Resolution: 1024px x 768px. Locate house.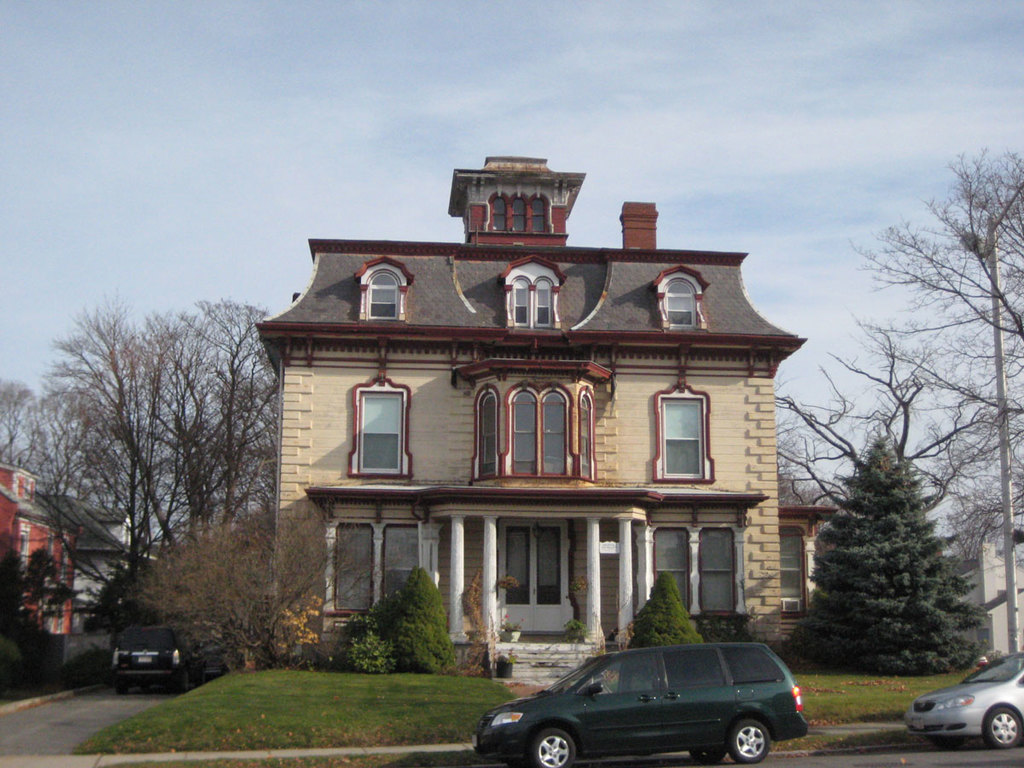
<box>253,157,840,674</box>.
